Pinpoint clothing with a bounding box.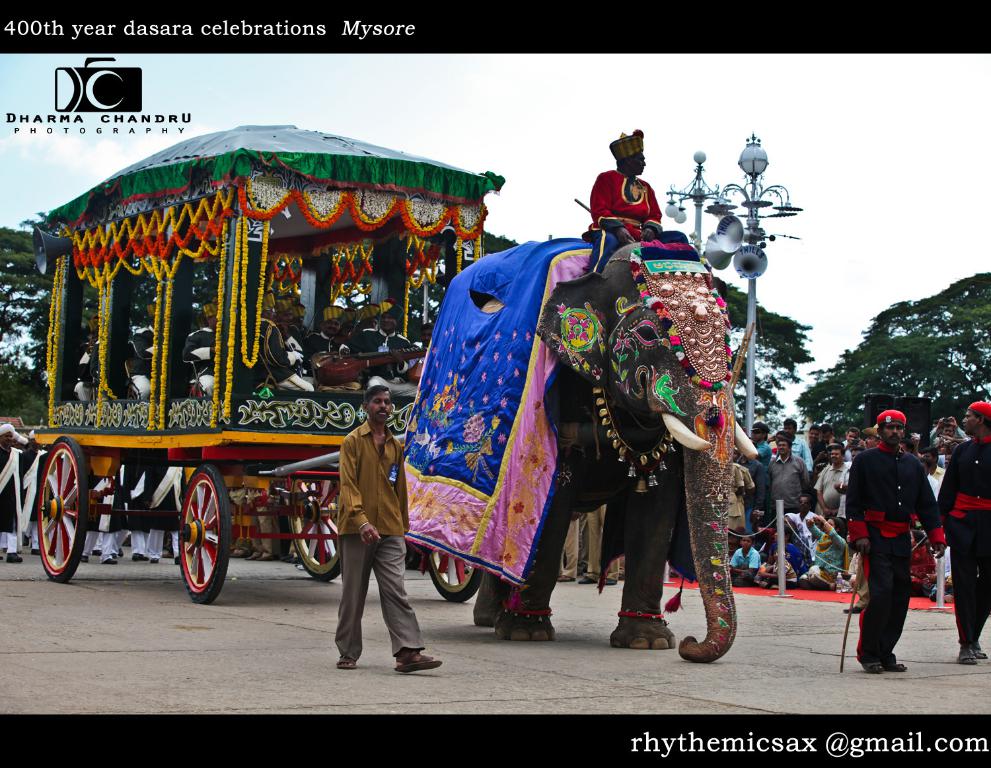
box(812, 460, 849, 517).
